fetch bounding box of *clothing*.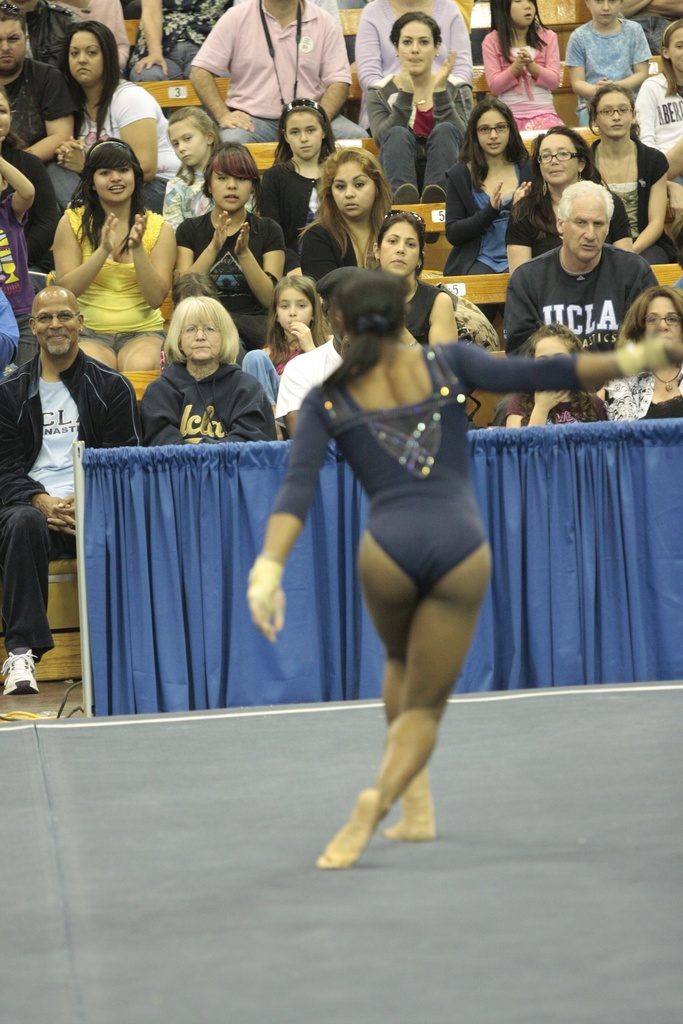
Bbox: bbox=(0, 195, 27, 325).
